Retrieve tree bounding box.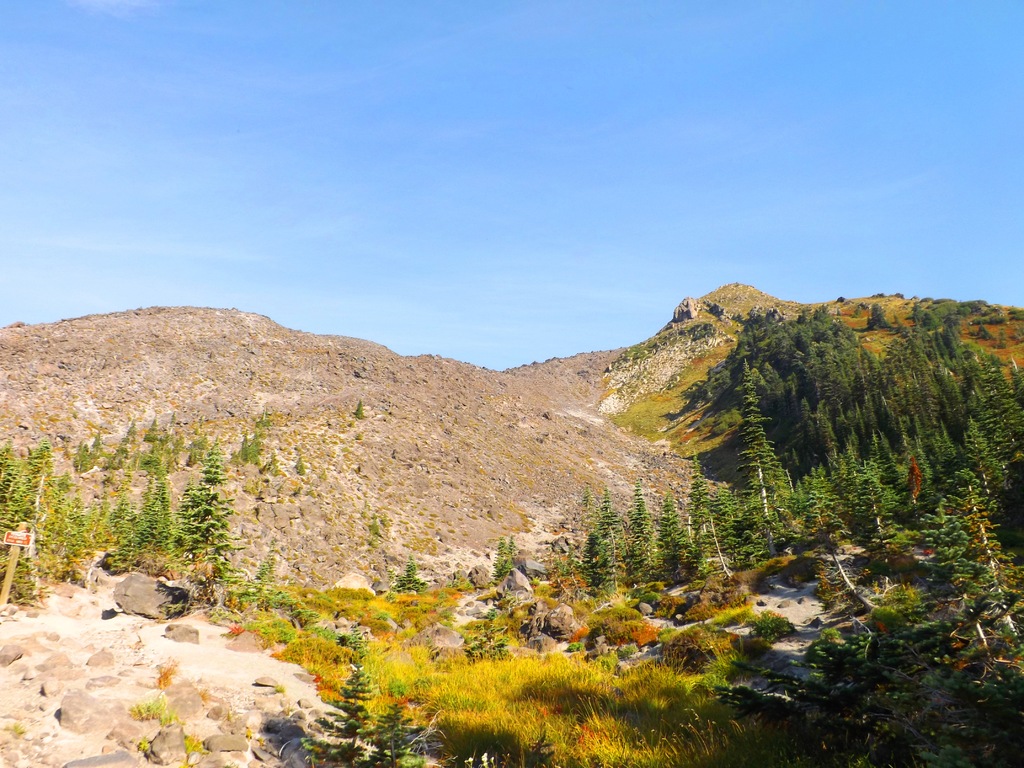
Bounding box: 134:472:172:552.
